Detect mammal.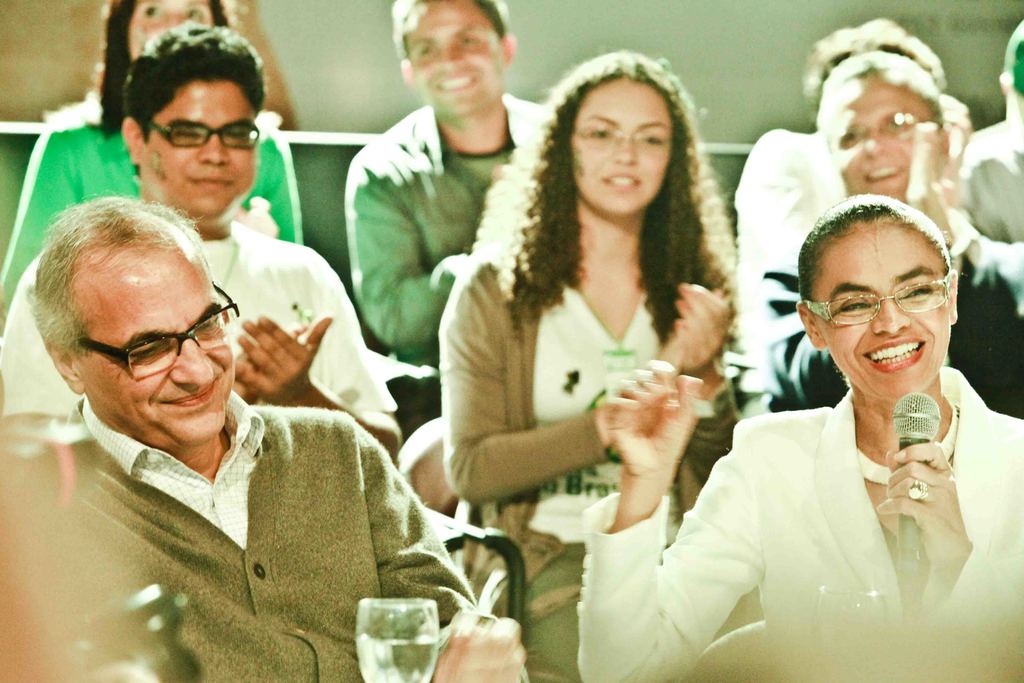
Detected at [x1=0, y1=204, x2=450, y2=639].
